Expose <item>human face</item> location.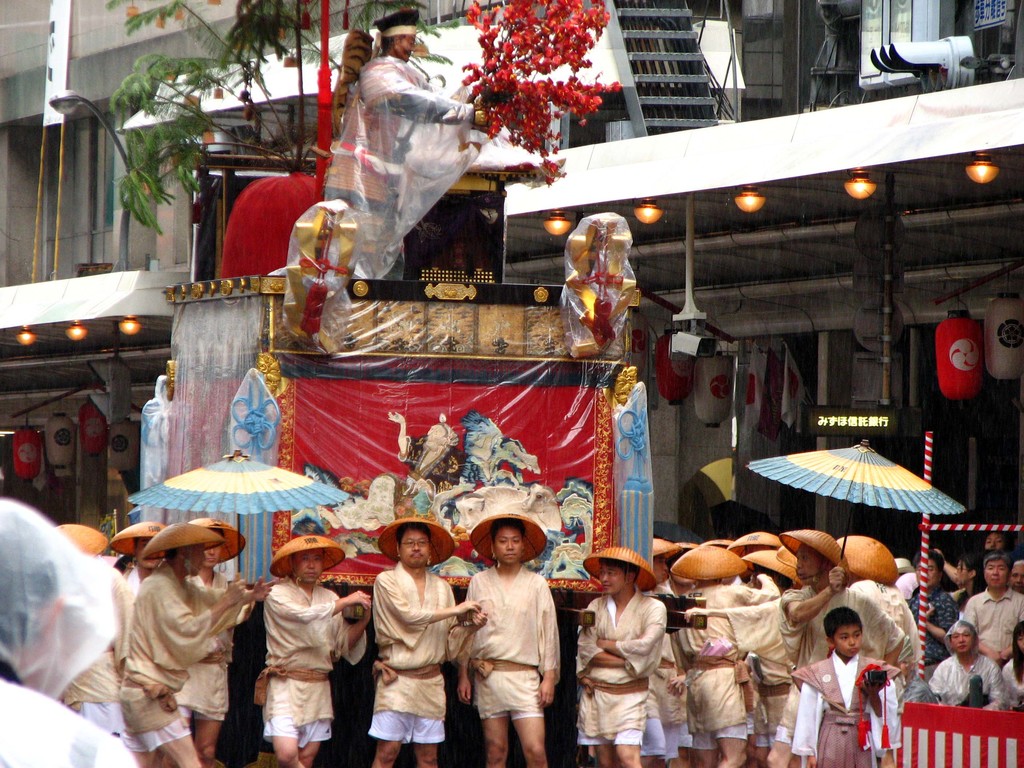
Exposed at (left=202, top=532, right=229, bottom=577).
